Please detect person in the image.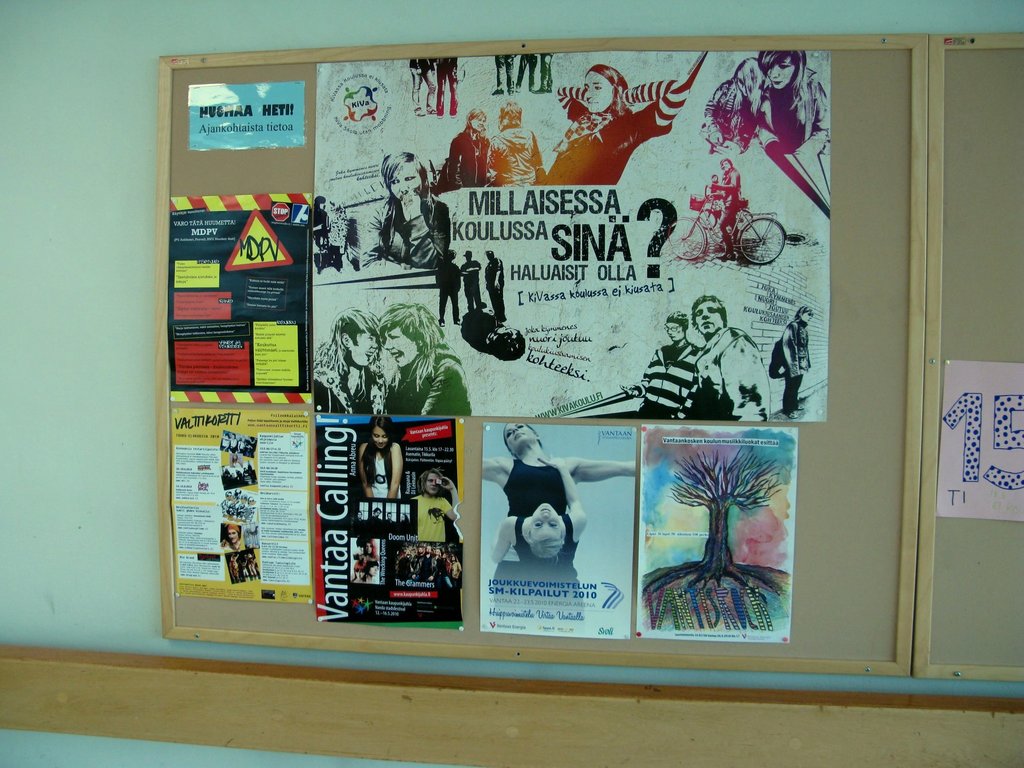
{"left": 618, "top": 310, "right": 697, "bottom": 417}.
